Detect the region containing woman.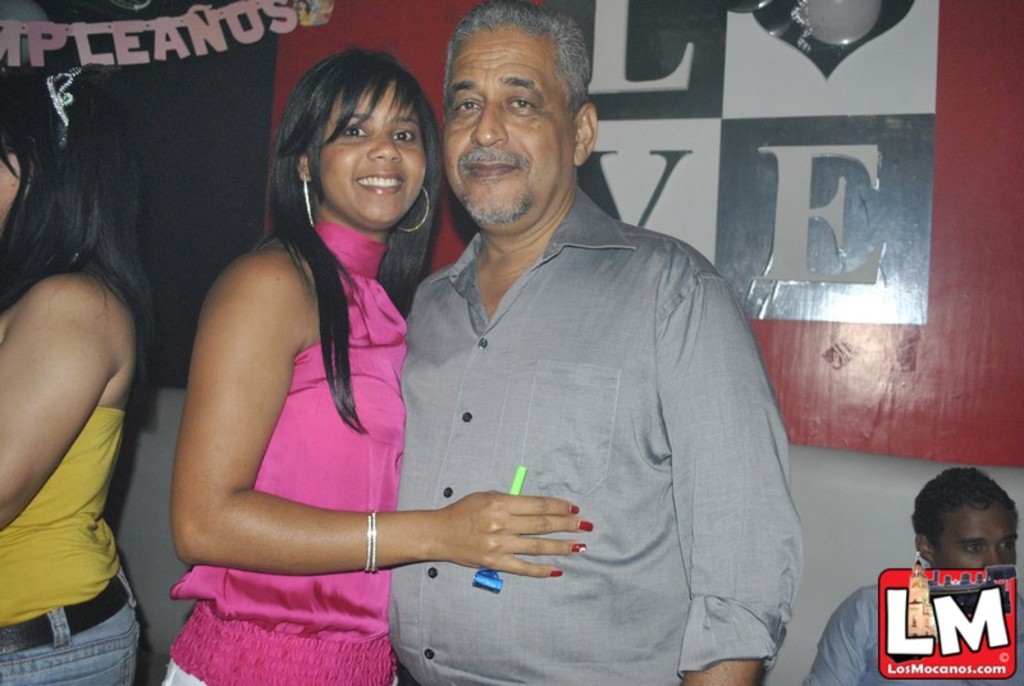
x1=0, y1=54, x2=155, y2=685.
